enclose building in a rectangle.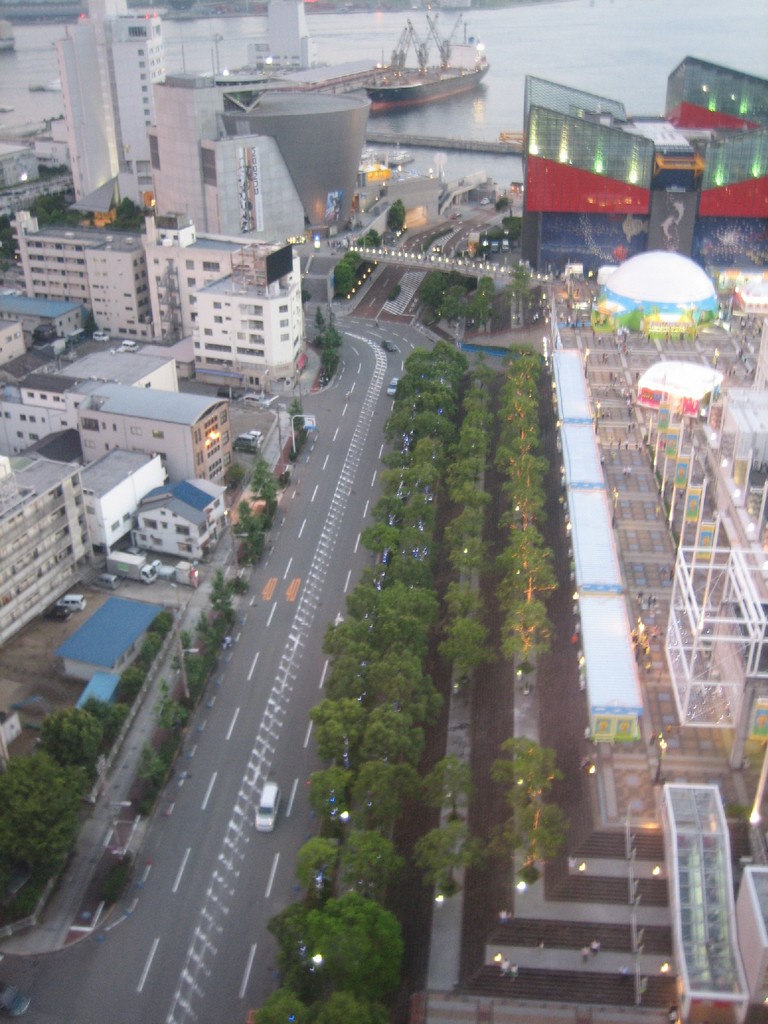
BBox(68, 6, 120, 223).
